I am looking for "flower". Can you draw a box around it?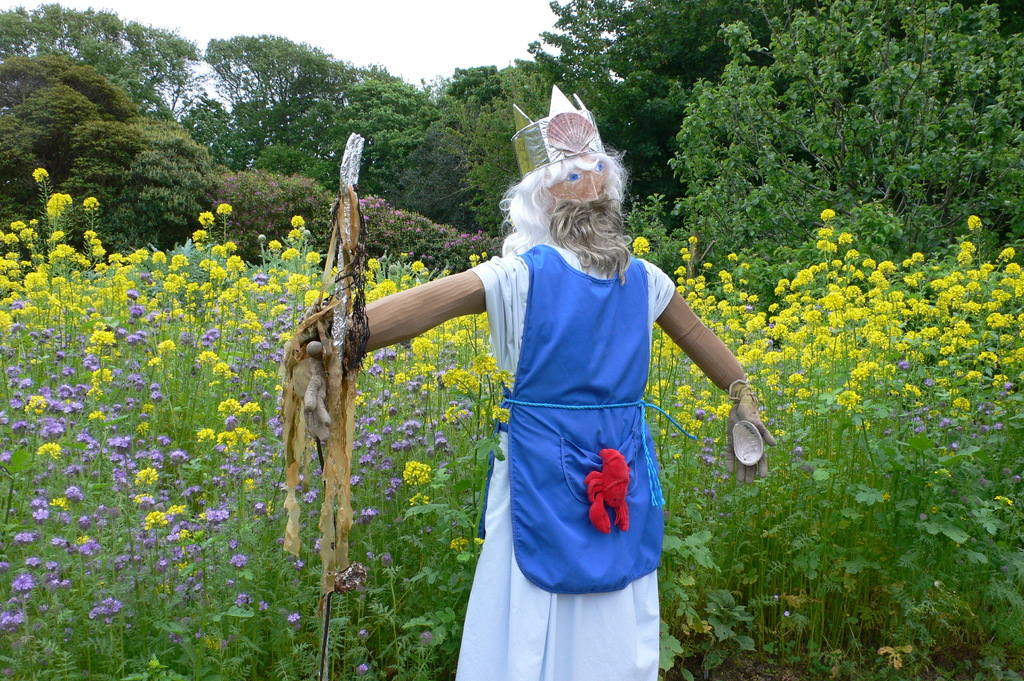
Sure, the bounding box is bbox=[195, 212, 214, 226].
